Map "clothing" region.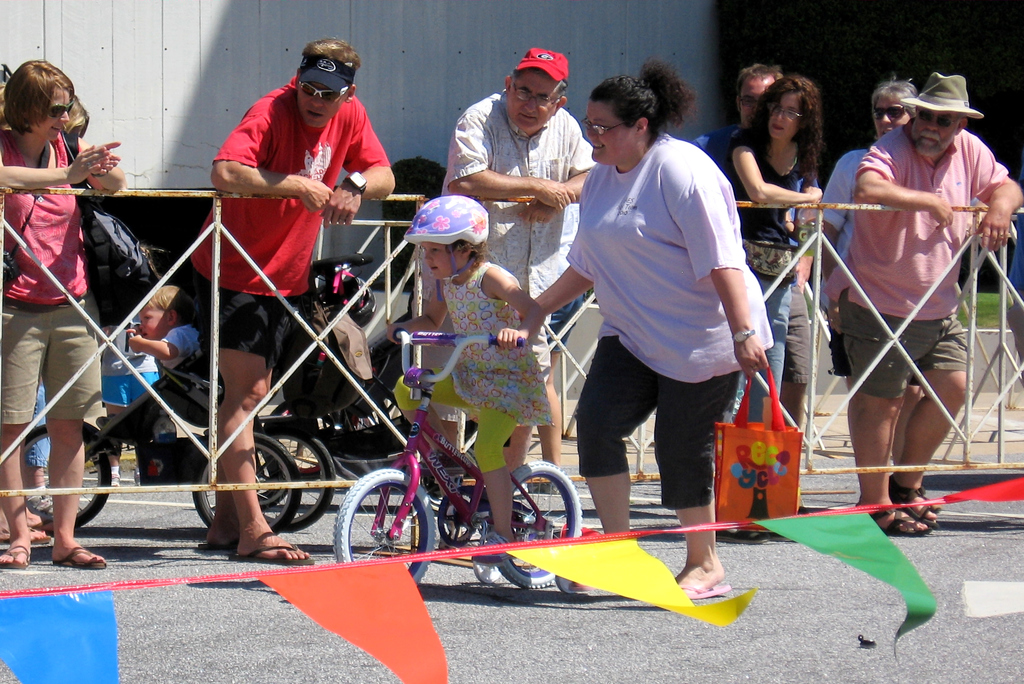
Mapped to Rect(412, 90, 596, 415).
